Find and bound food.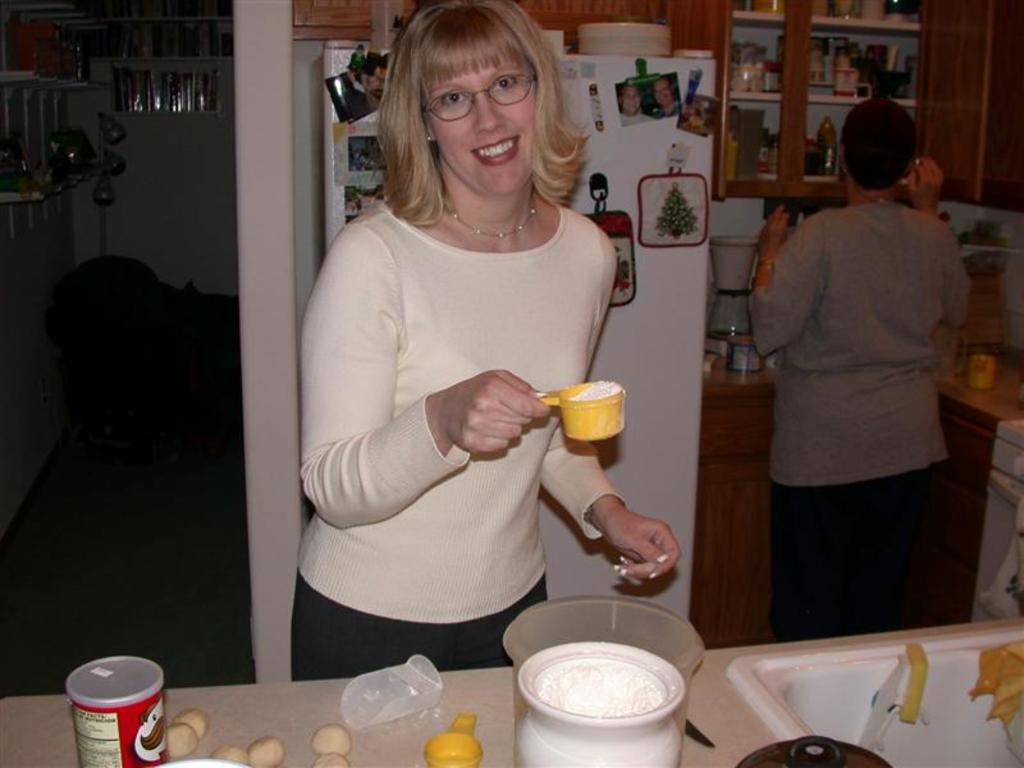
Bound: 308, 719, 355, 758.
